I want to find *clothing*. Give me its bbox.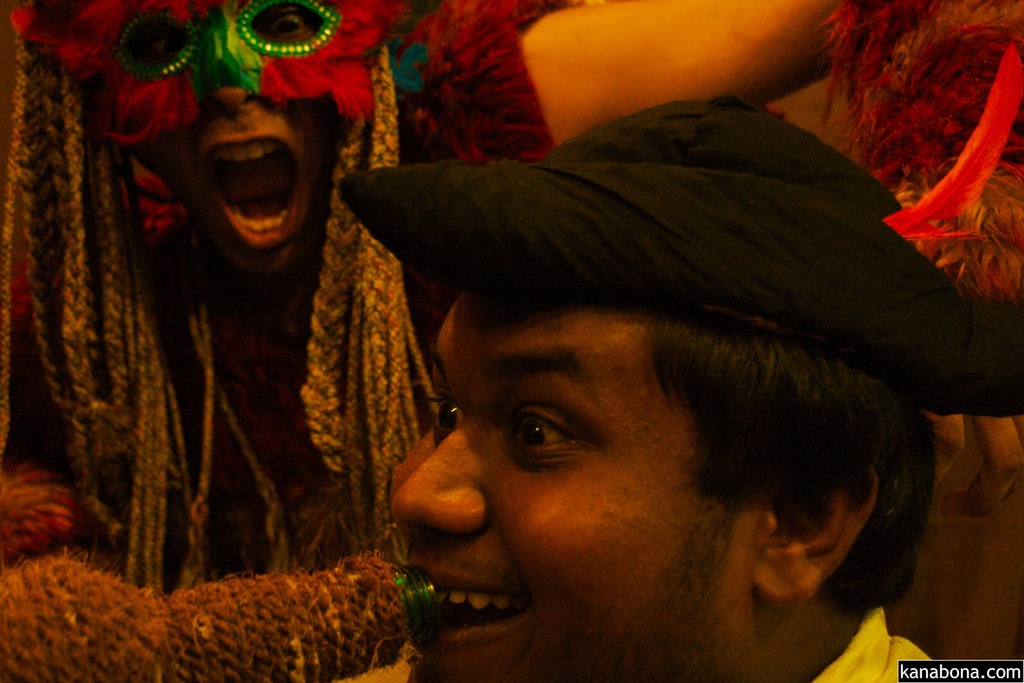
(x1=335, y1=602, x2=932, y2=682).
